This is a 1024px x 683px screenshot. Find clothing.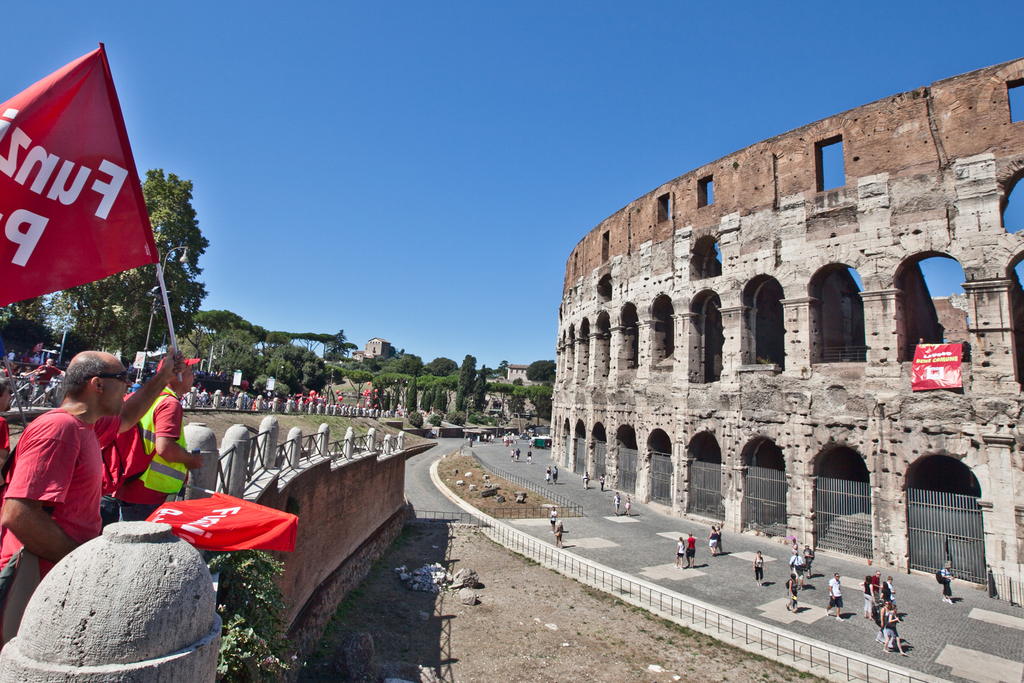
Bounding box: BBox(0, 415, 131, 640).
